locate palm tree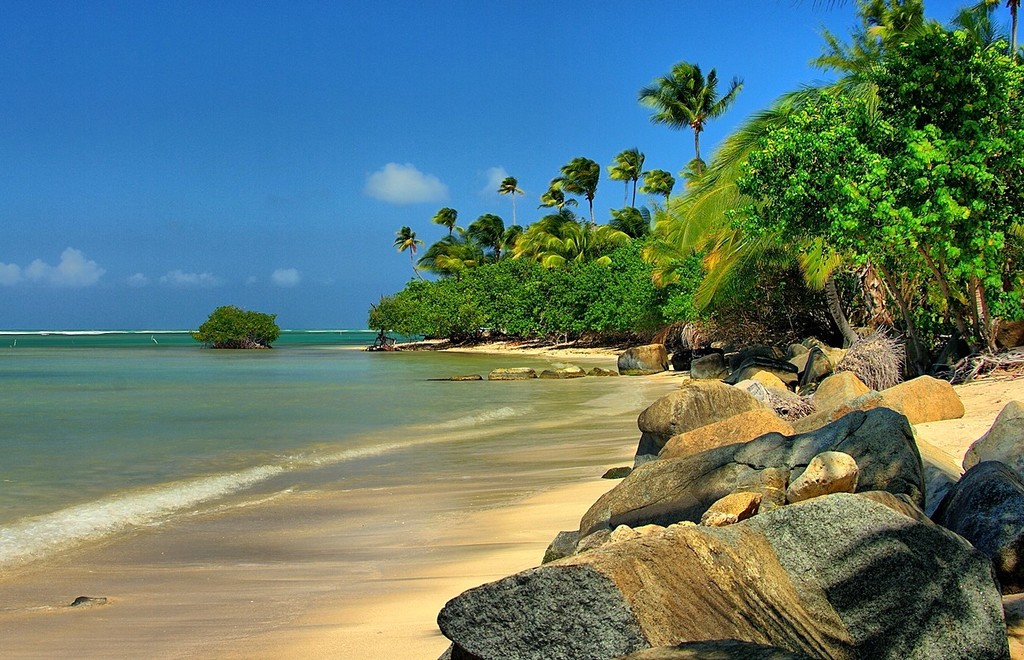
box(638, 164, 677, 223)
